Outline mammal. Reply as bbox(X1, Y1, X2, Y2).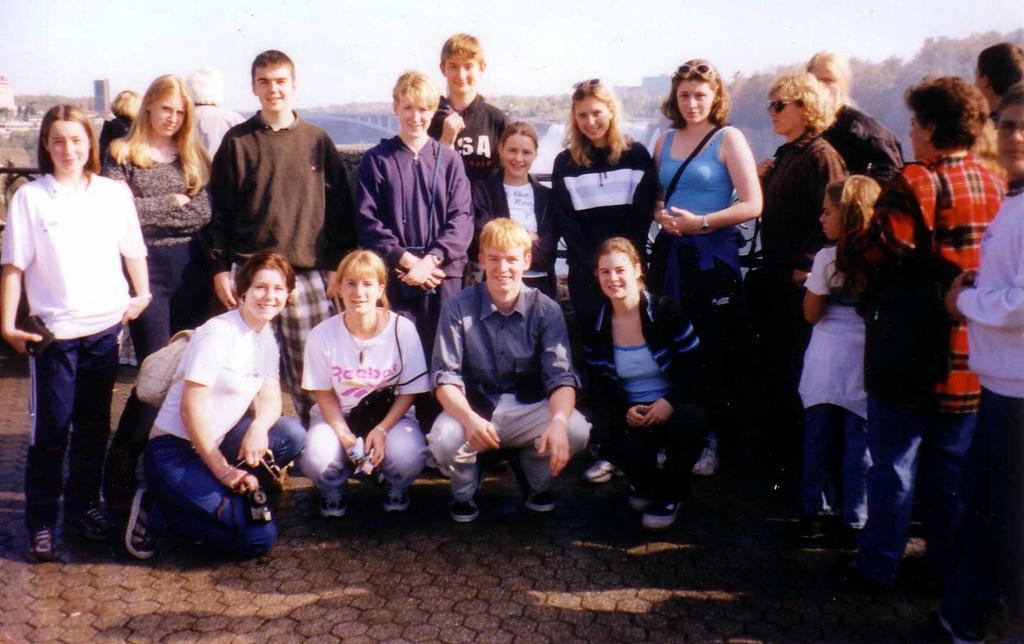
bbox(703, 64, 849, 527).
